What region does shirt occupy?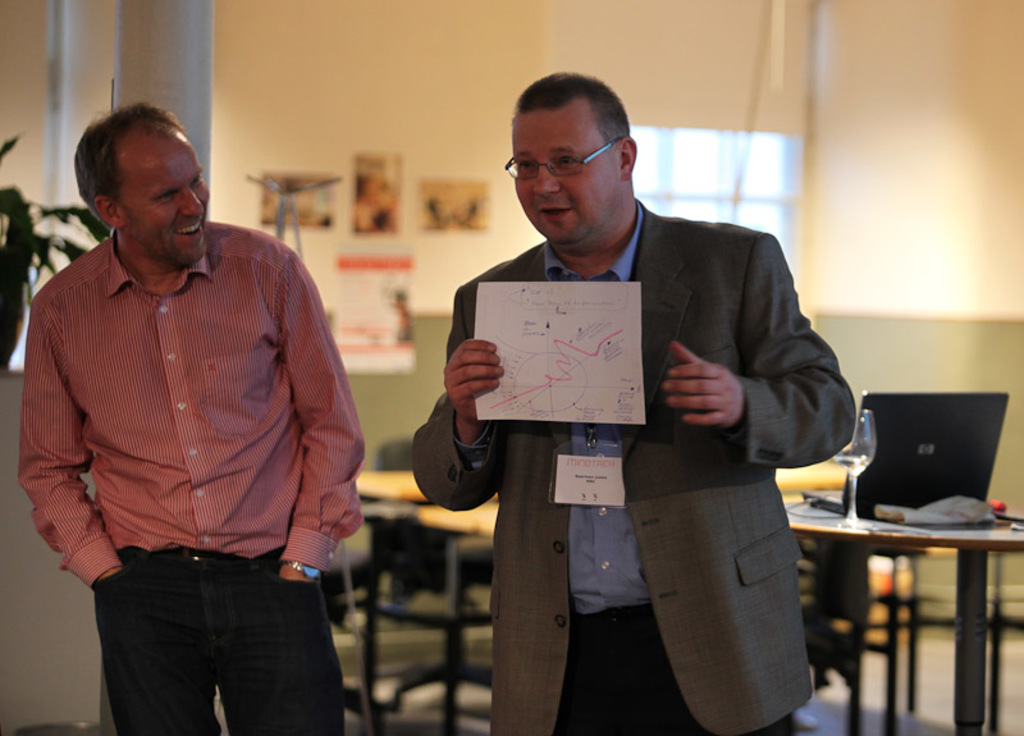
29 197 364 617.
